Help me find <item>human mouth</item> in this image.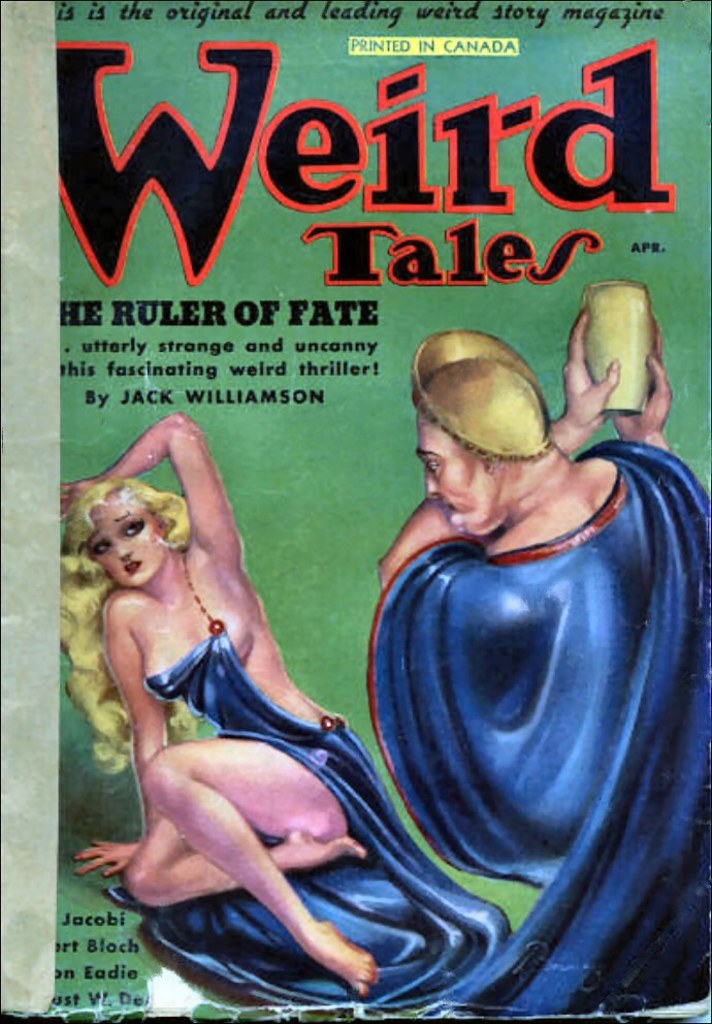
Found it: 125, 563, 142, 574.
